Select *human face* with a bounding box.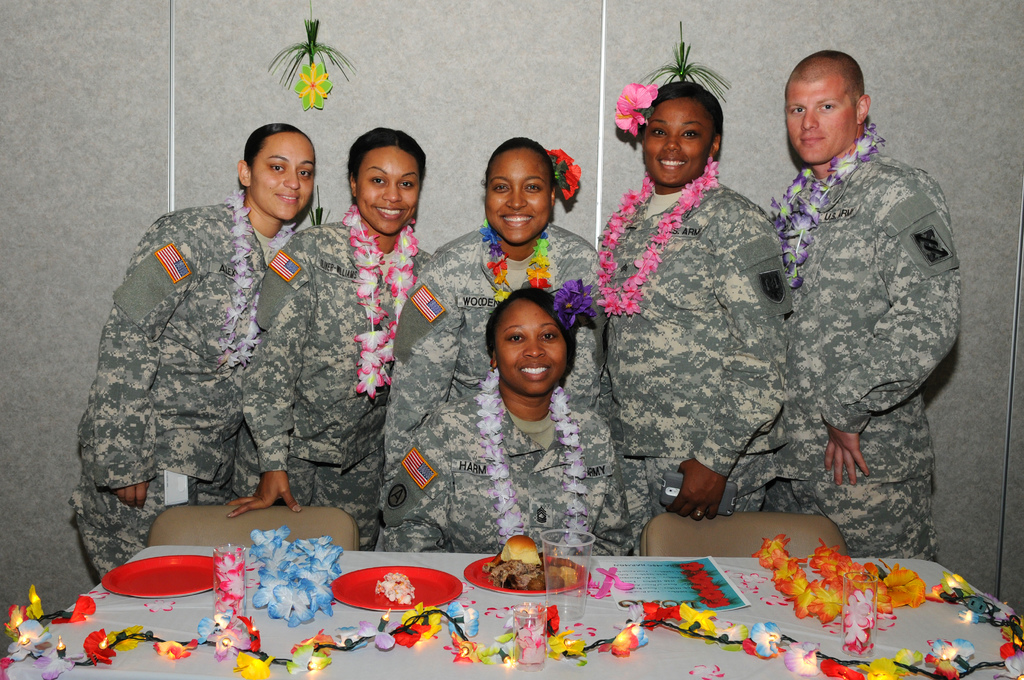
crop(357, 147, 423, 235).
